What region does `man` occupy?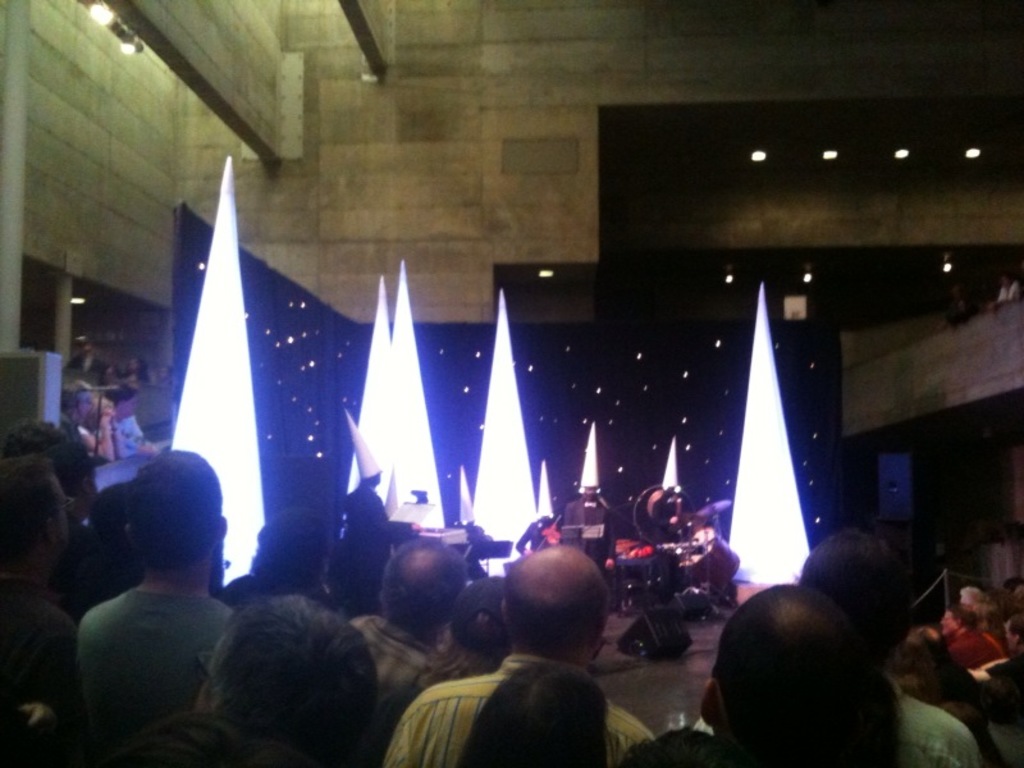
box(0, 453, 88, 767).
